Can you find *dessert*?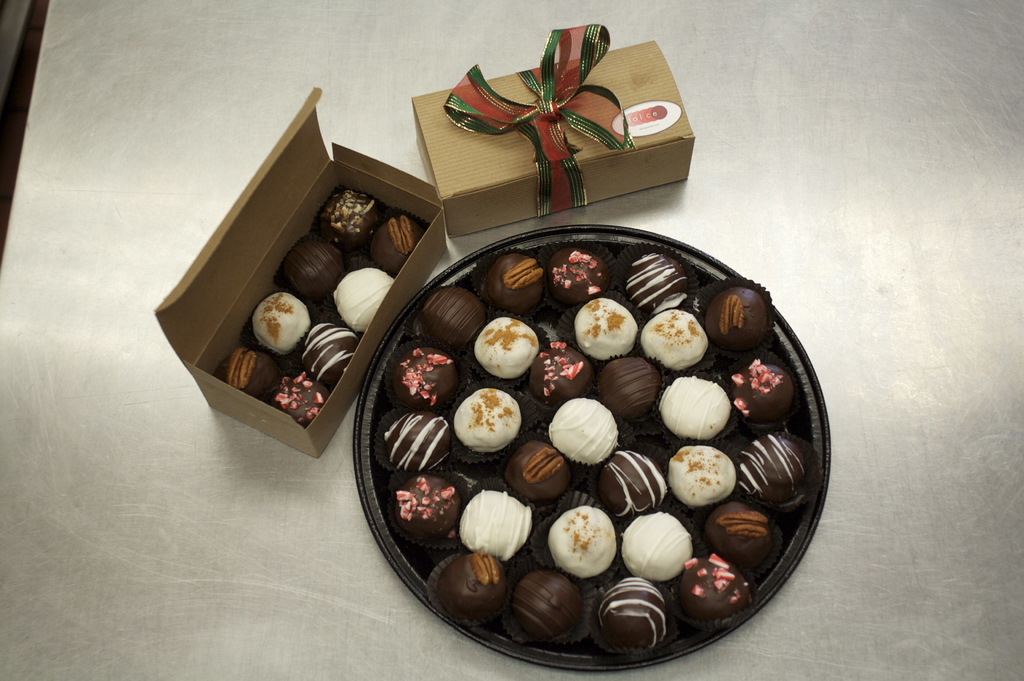
Yes, bounding box: 316,177,371,243.
